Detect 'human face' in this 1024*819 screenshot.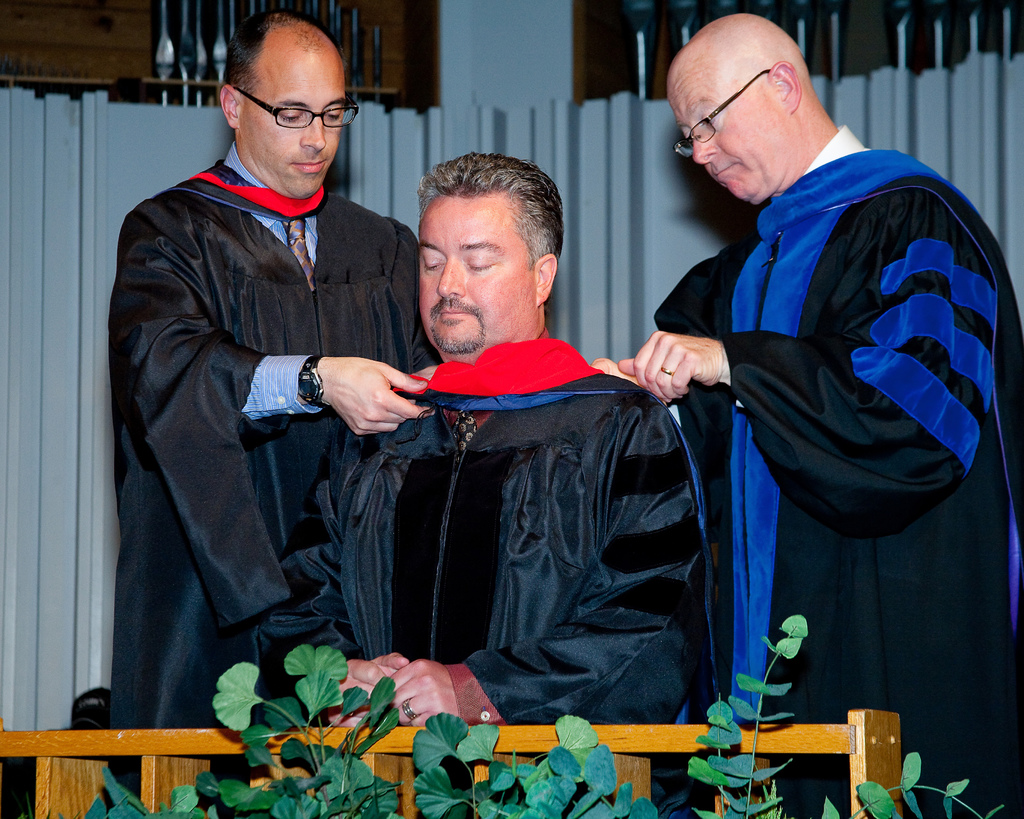
Detection: region(231, 44, 344, 205).
